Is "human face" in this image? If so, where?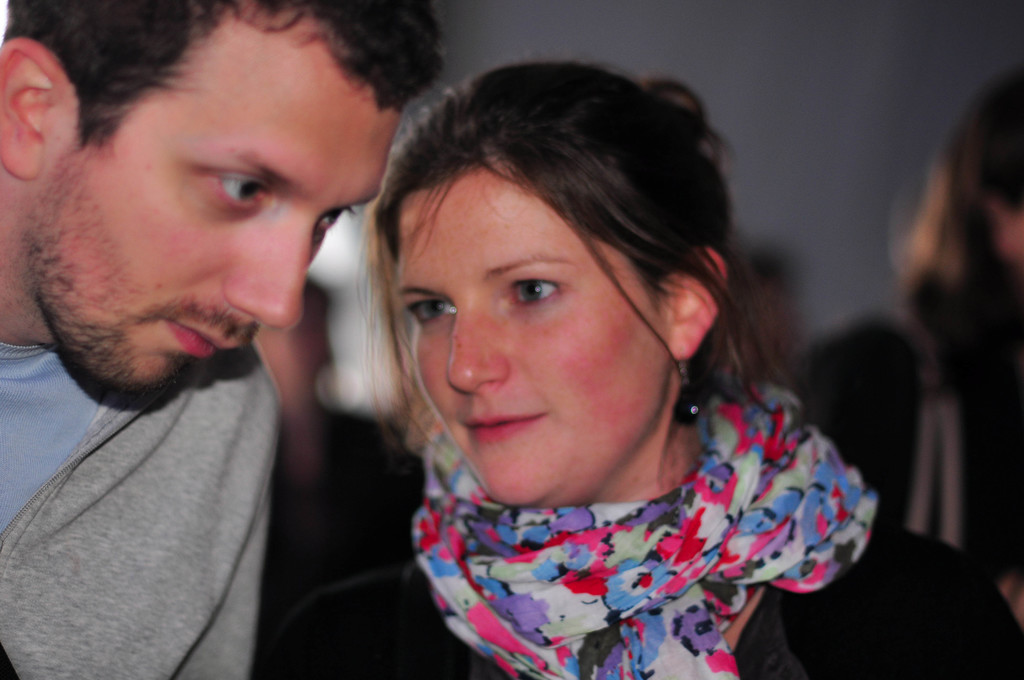
Yes, at bbox=[27, 24, 404, 411].
